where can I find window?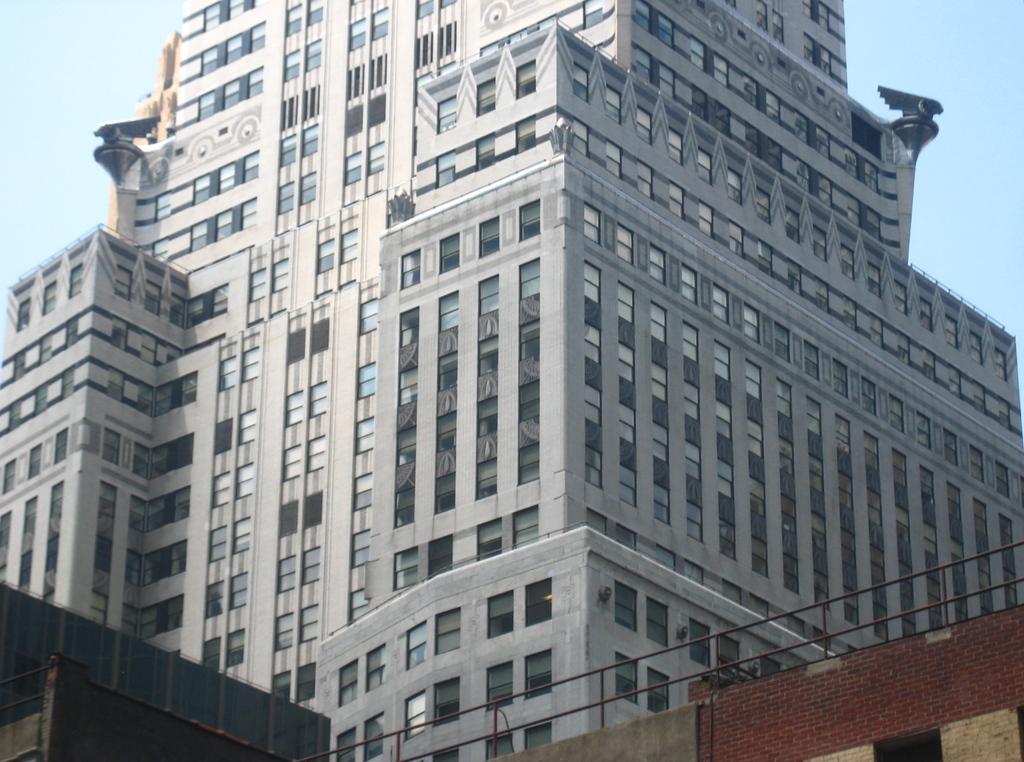
You can find it at bbox=(482, 657, 517, 717).
